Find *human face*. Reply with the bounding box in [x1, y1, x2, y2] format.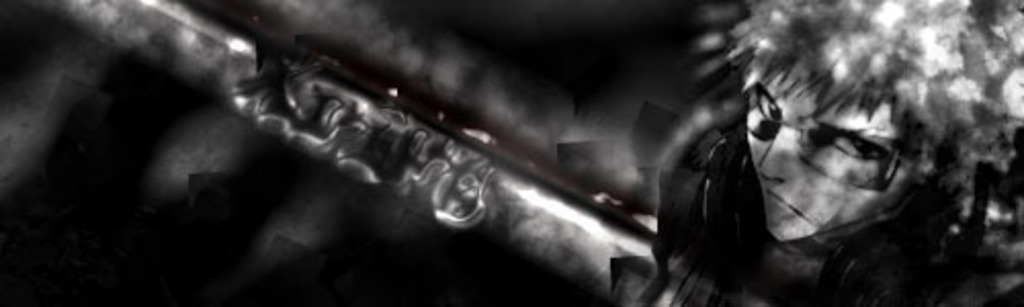
[733, 68, 909, 242].
